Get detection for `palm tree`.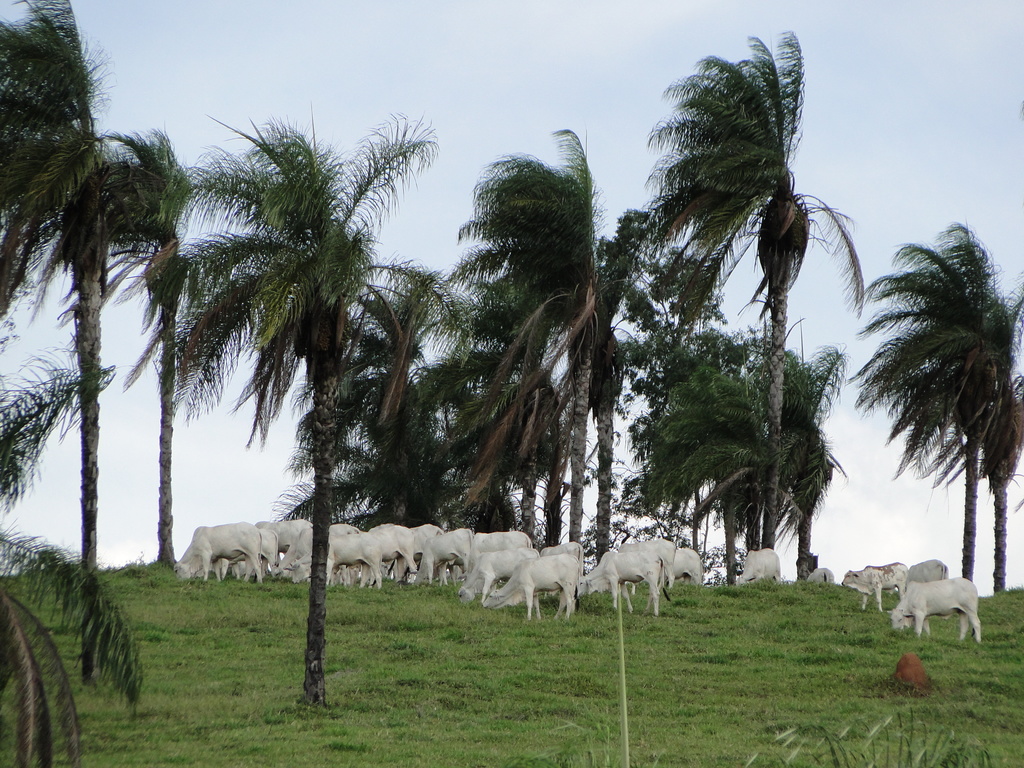
Detection: left=331, top=248, right=447, bottom=528.
